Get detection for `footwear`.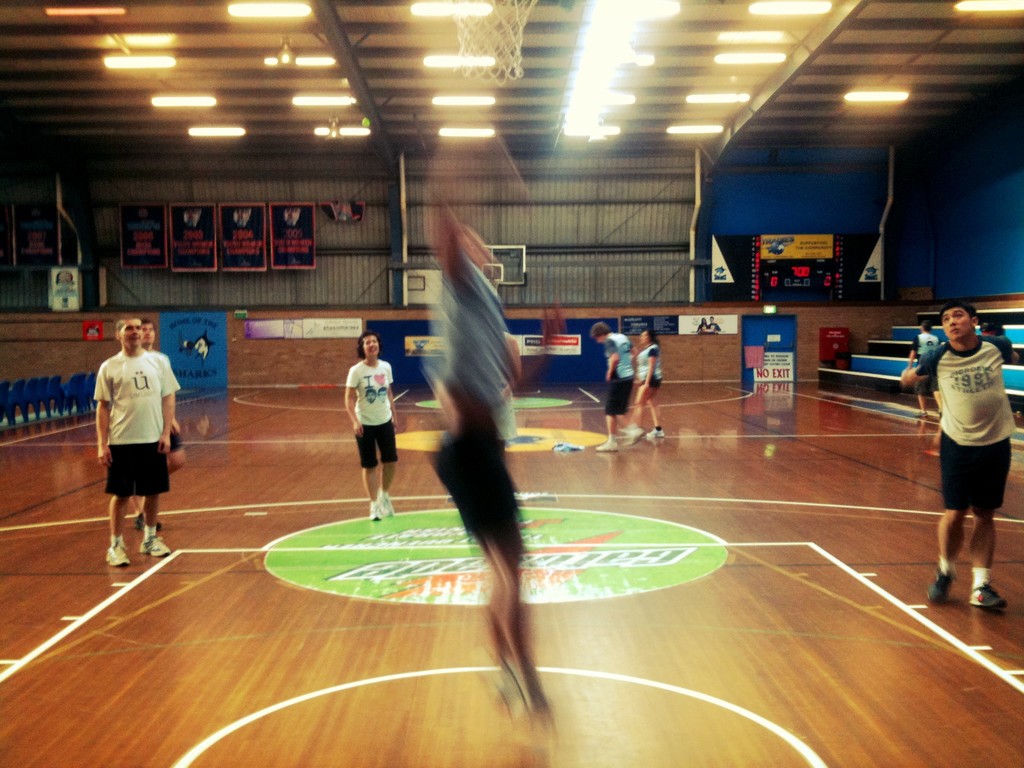
Detection: [x1=139, y1=515, x2=161, y2=535].
